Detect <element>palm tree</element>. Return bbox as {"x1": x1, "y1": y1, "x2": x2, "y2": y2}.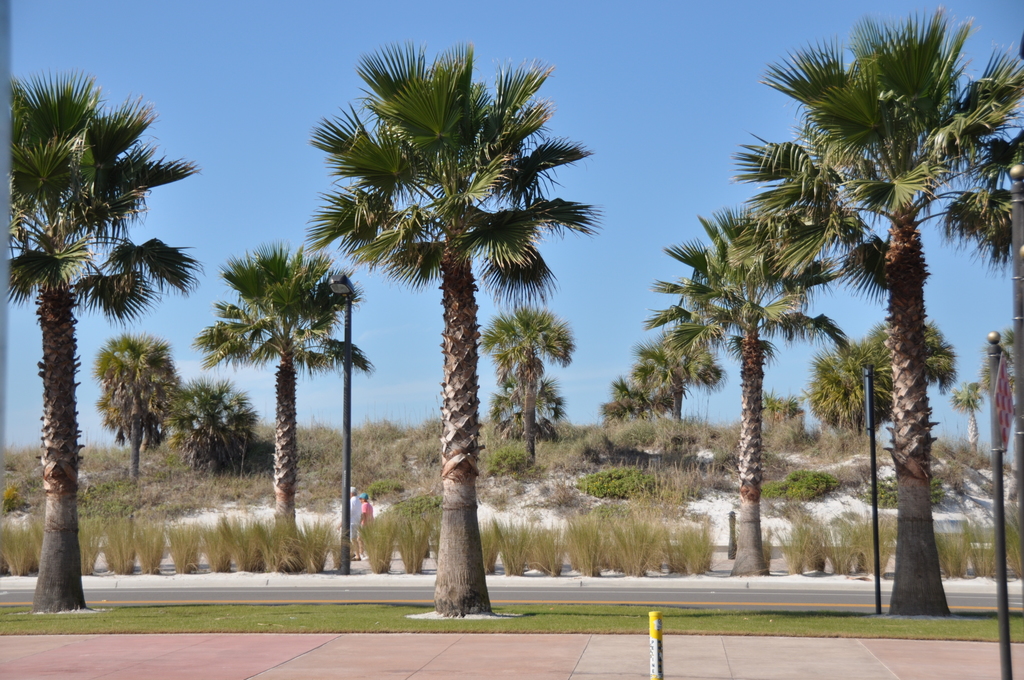
{"x1": 726, "y1": 9, "x2": 1023, "y2": 619}.
